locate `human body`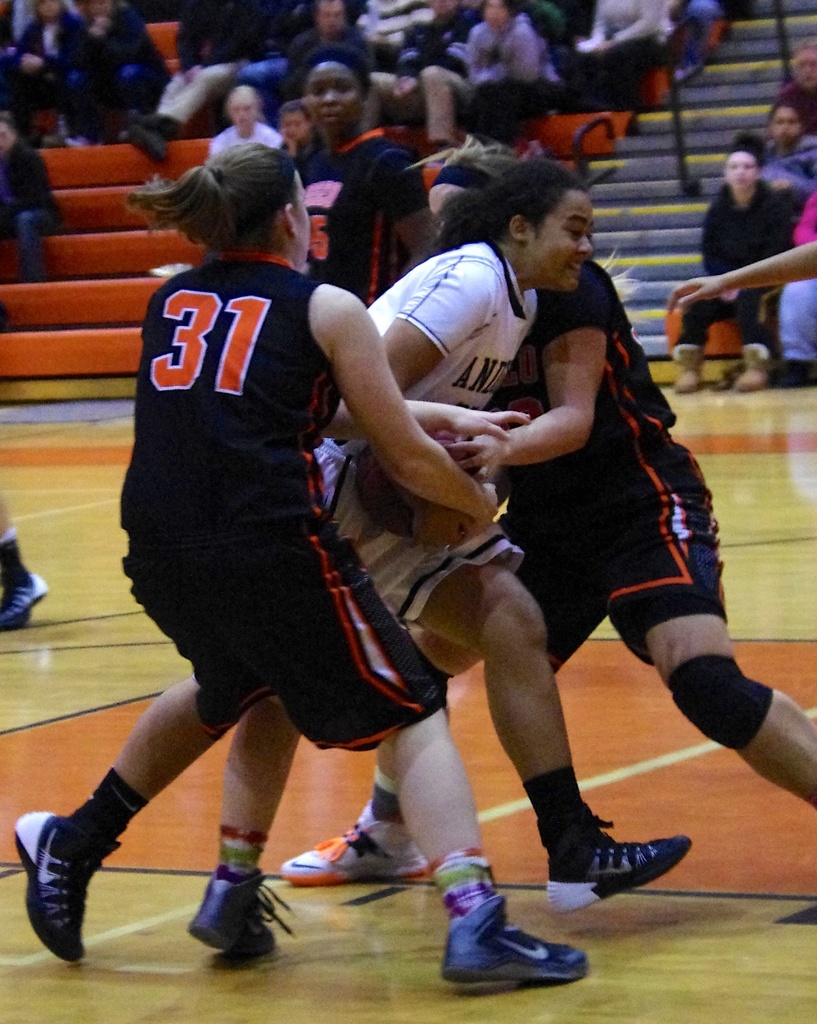
{"left": 291, "top": 0, "right": 382, "bottom": 87}
